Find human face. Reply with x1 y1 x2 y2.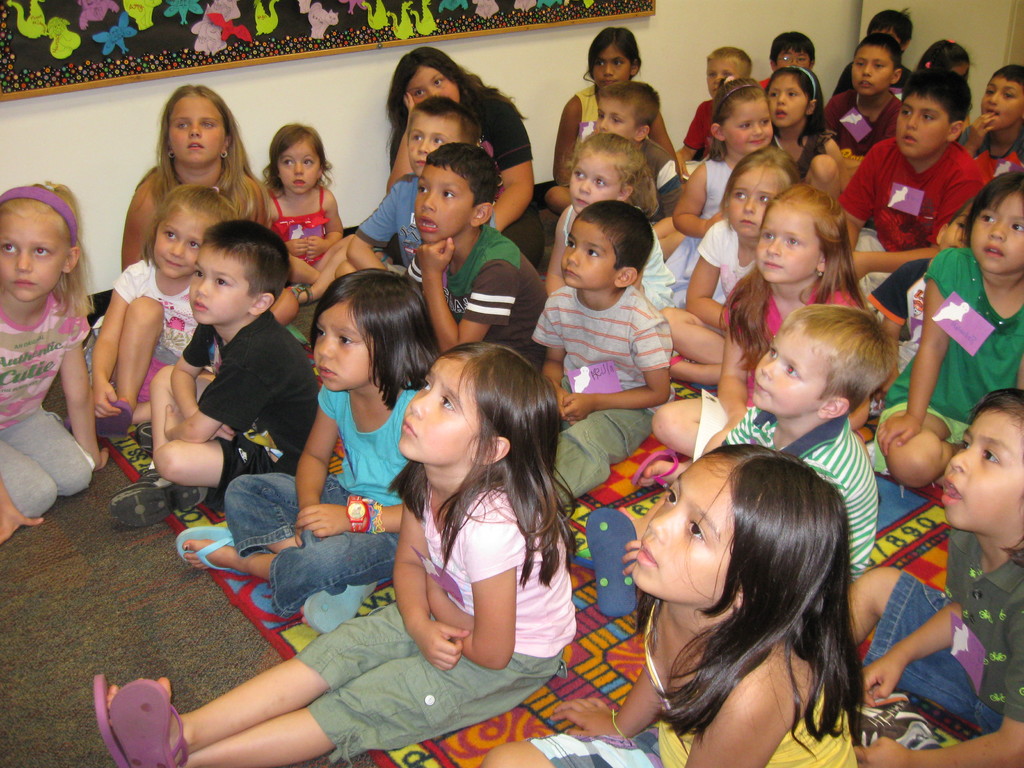
778 45 808 68.
